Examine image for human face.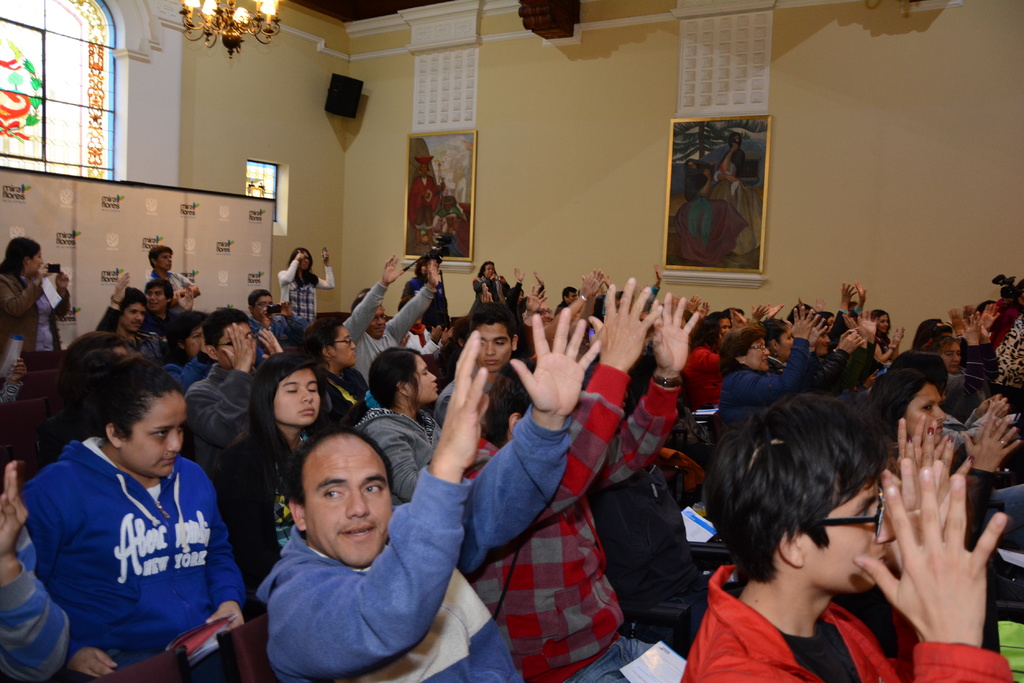
Examination result: [x1=301, y1=248, x2=310, y2=271].
